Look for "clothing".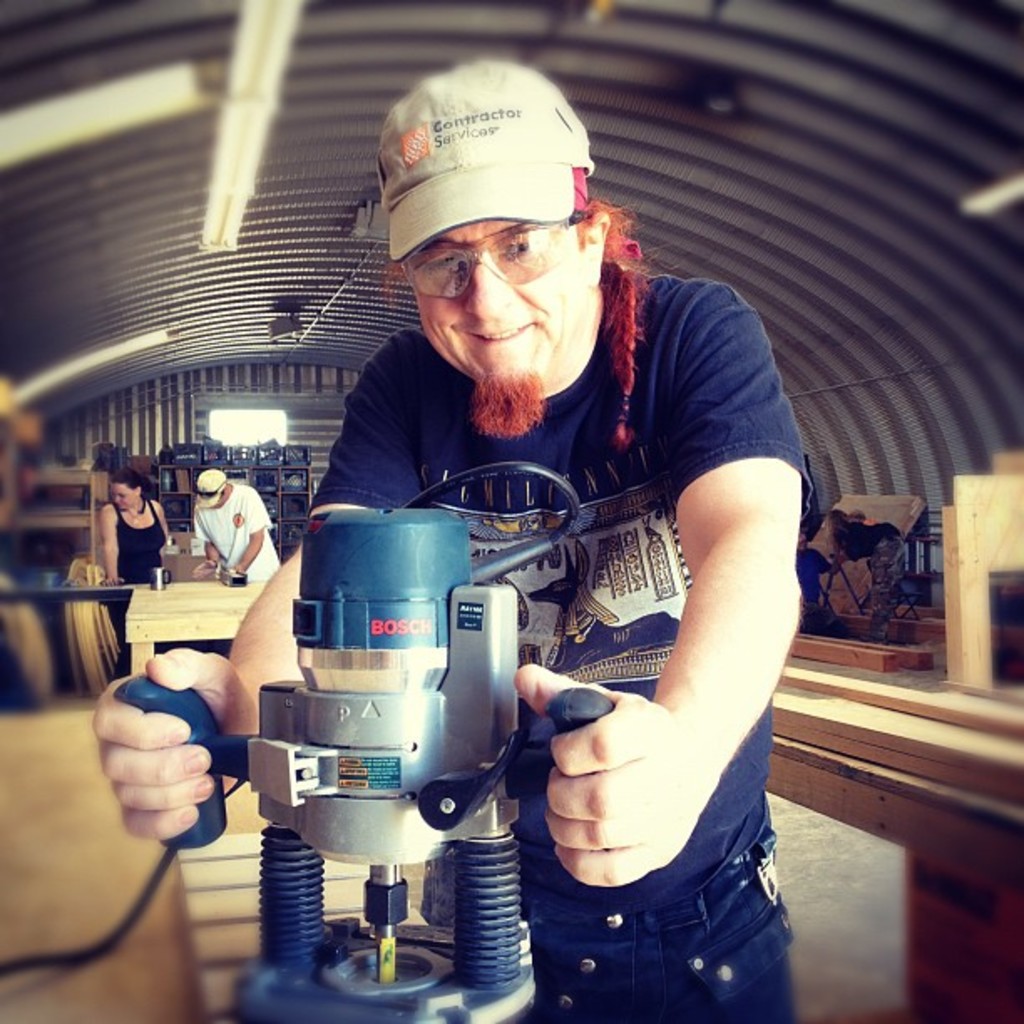
Found: left=366, top=214, right=815, bottom=975.
